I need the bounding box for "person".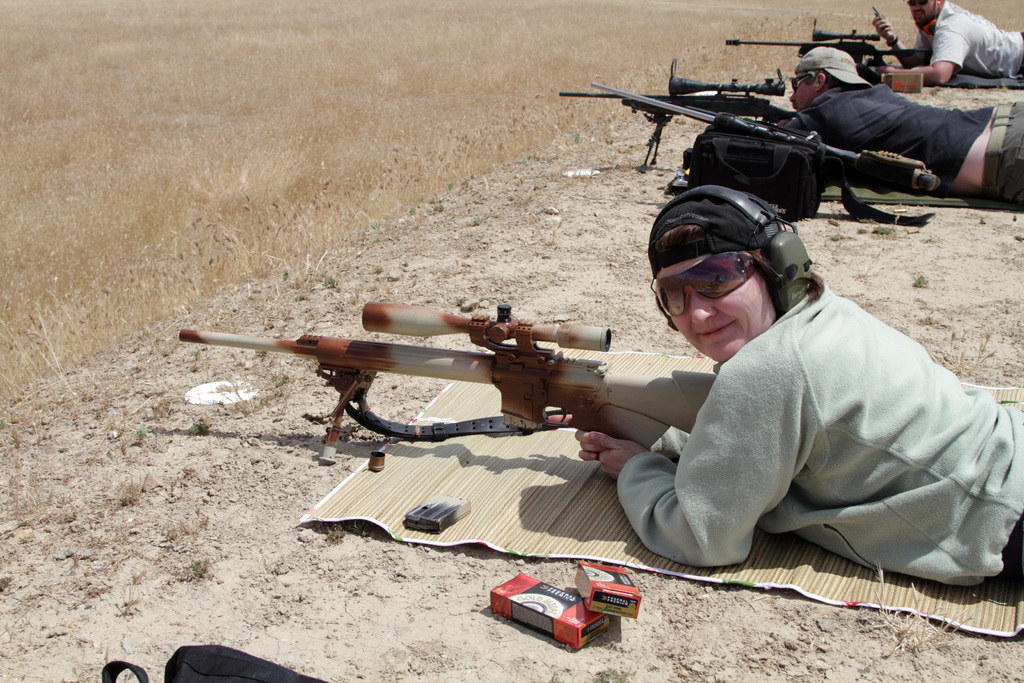
Here it is: rect(777, 42, 982, 203).
